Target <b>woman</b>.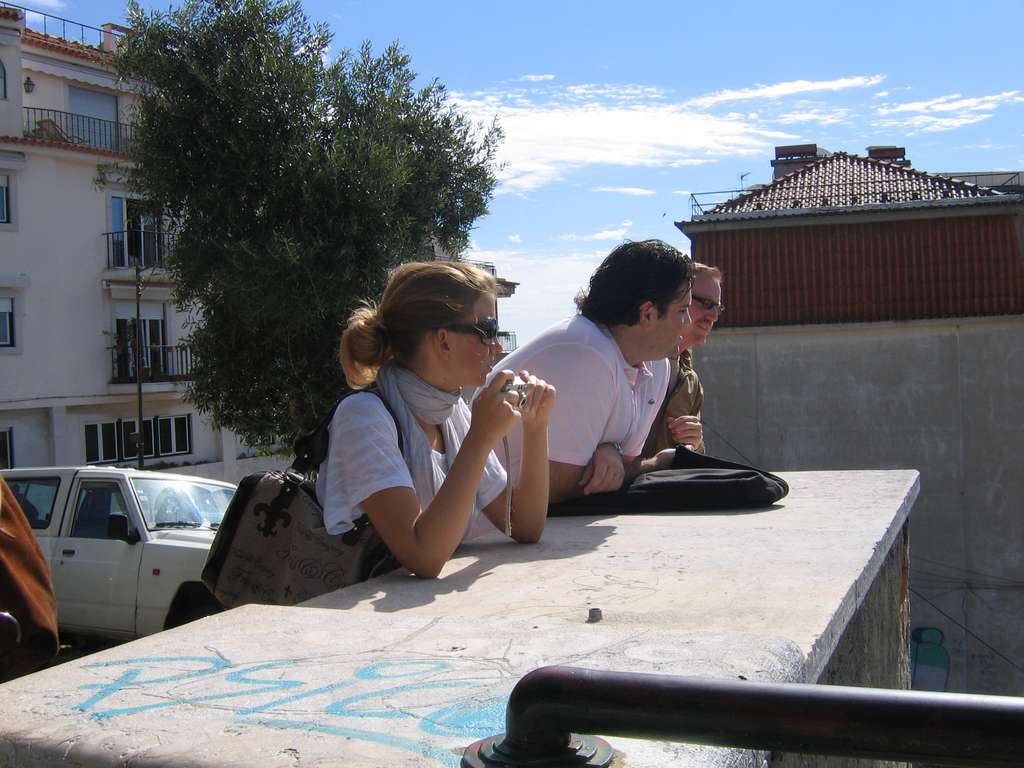
Target region: rect(296, 252, 556, 596).
